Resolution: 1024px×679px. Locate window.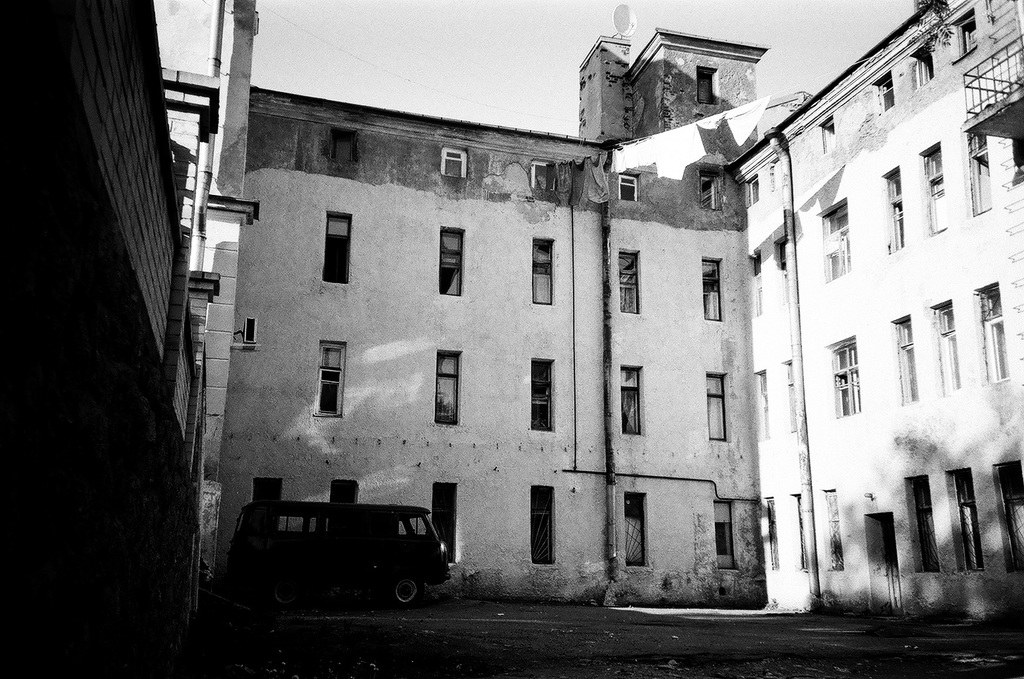
x1=624 y1=491 x2=647 y2=569.
